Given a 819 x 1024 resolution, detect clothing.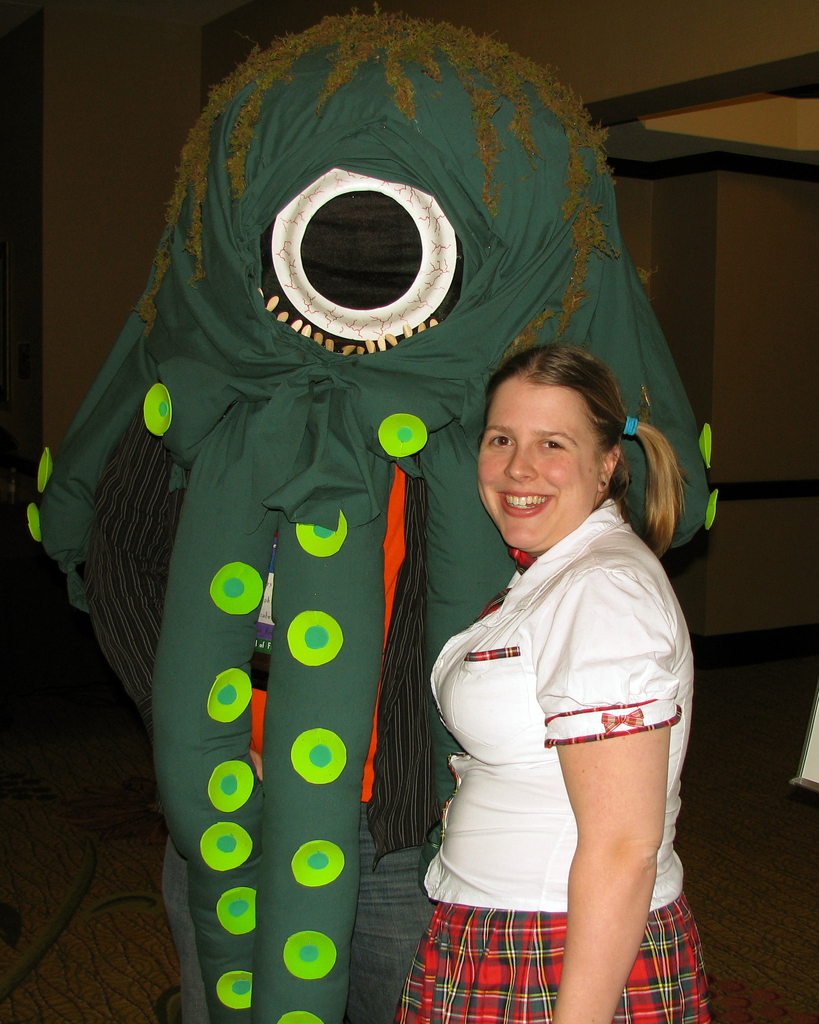
413 470 705 948.
